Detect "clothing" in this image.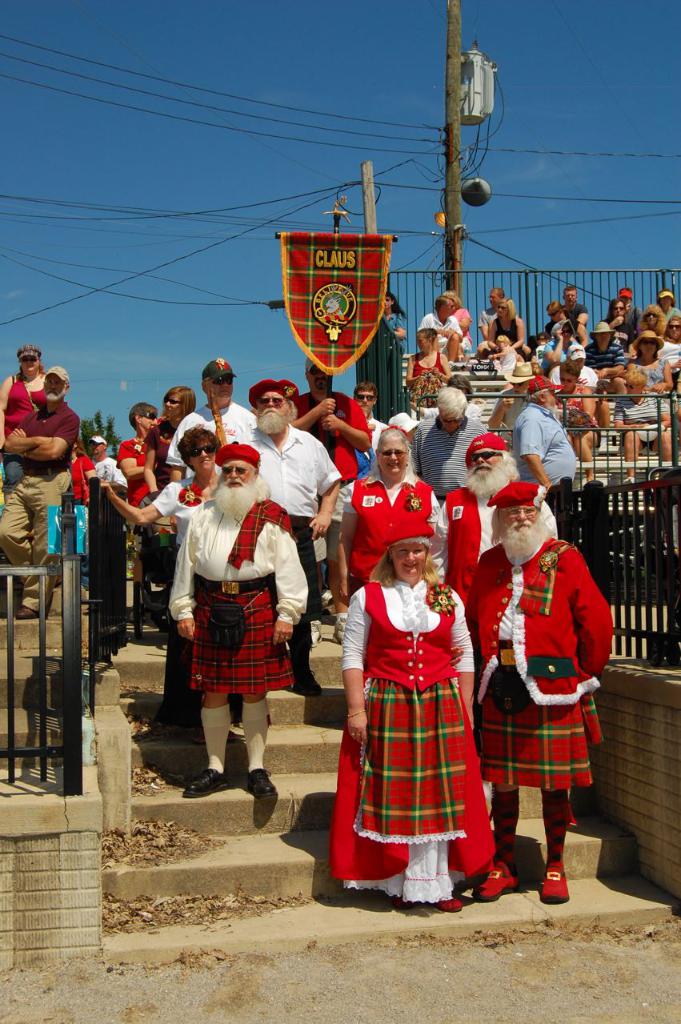
Detection: [343, 566, 497, 873].
